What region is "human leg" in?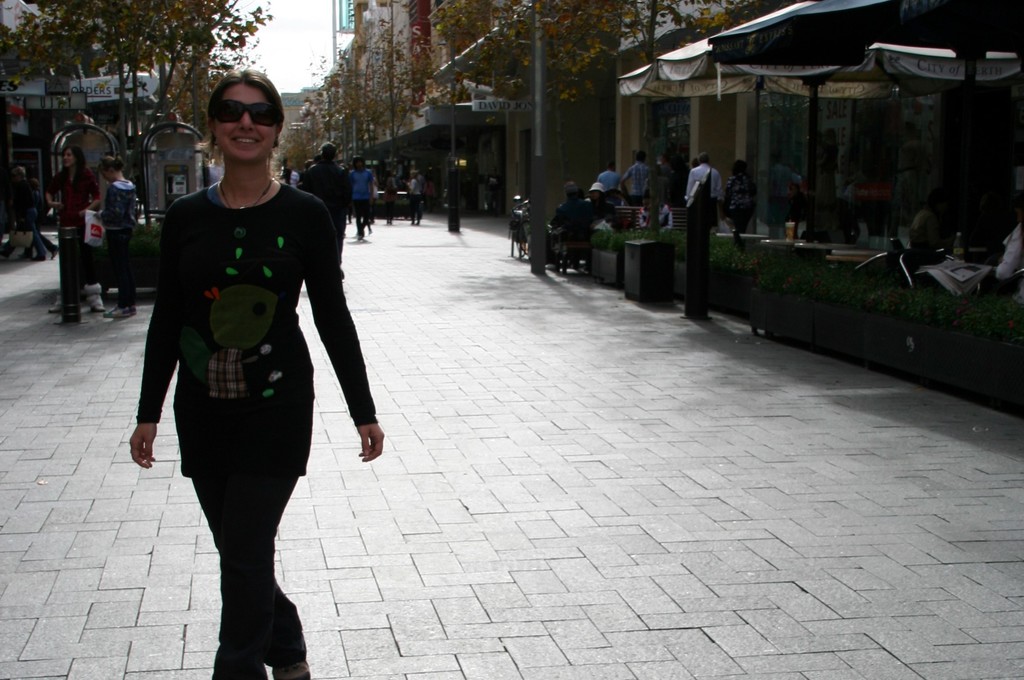
[x1=105, y1=224, x2=135, y2=319].
